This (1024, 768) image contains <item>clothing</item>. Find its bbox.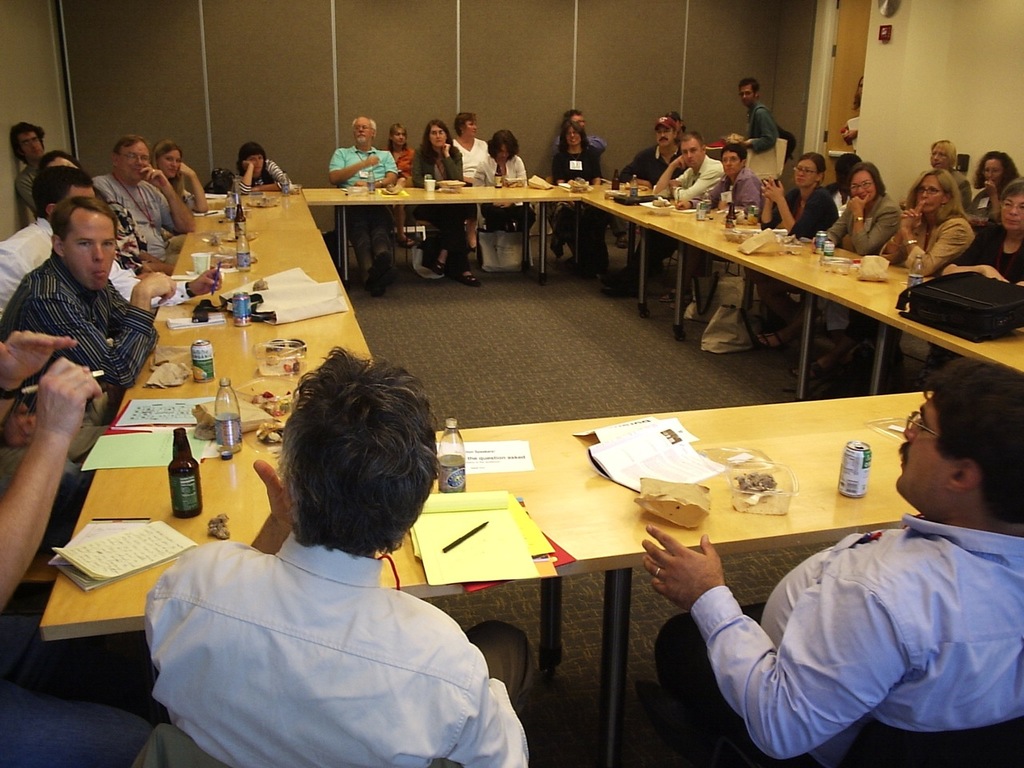
bbox(329, 142, 394, 276).
